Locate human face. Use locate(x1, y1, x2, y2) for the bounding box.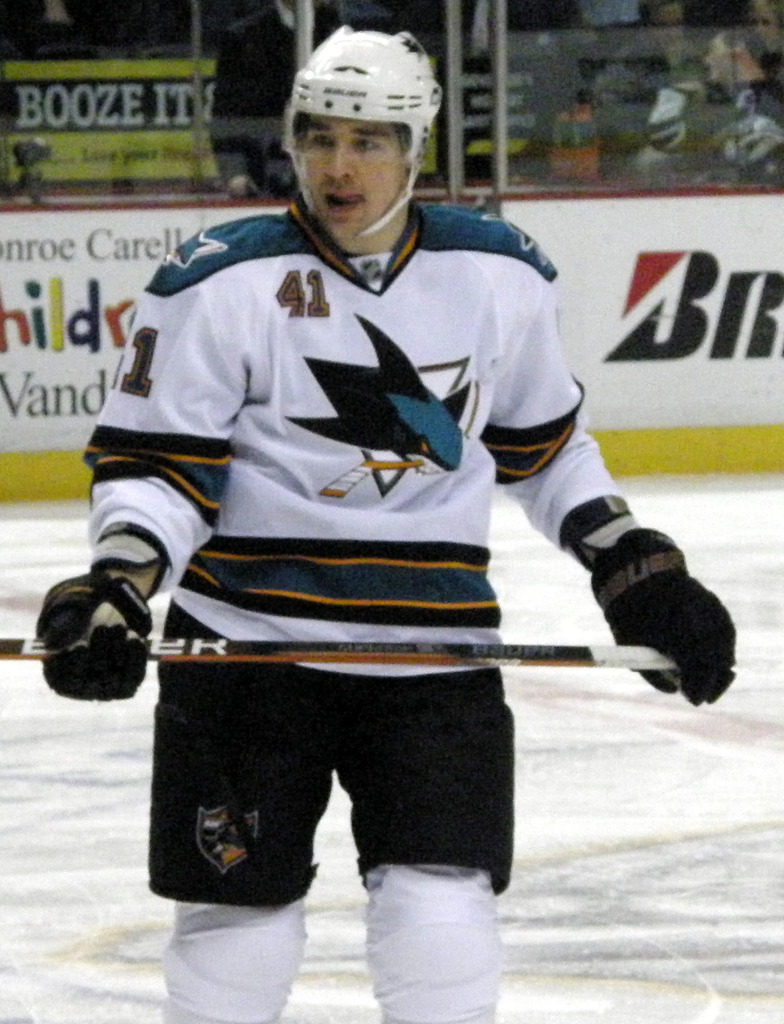
locate(651, 6, 682, 46).
